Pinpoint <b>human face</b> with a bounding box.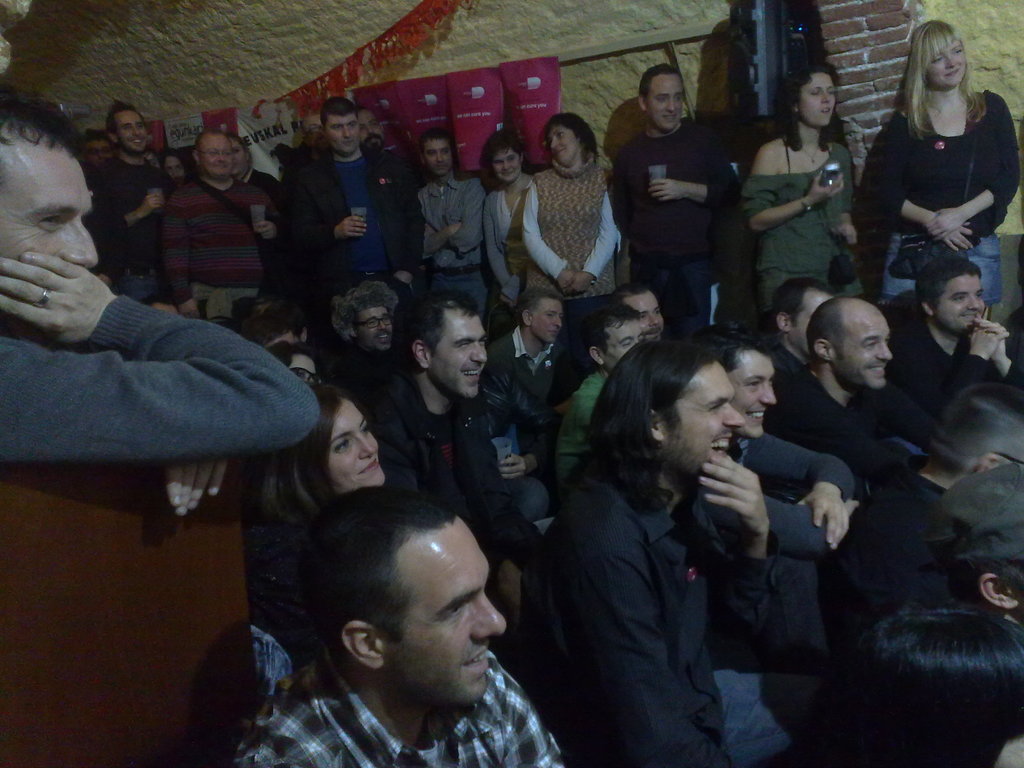
bbox(432, 313, 488, 398).
